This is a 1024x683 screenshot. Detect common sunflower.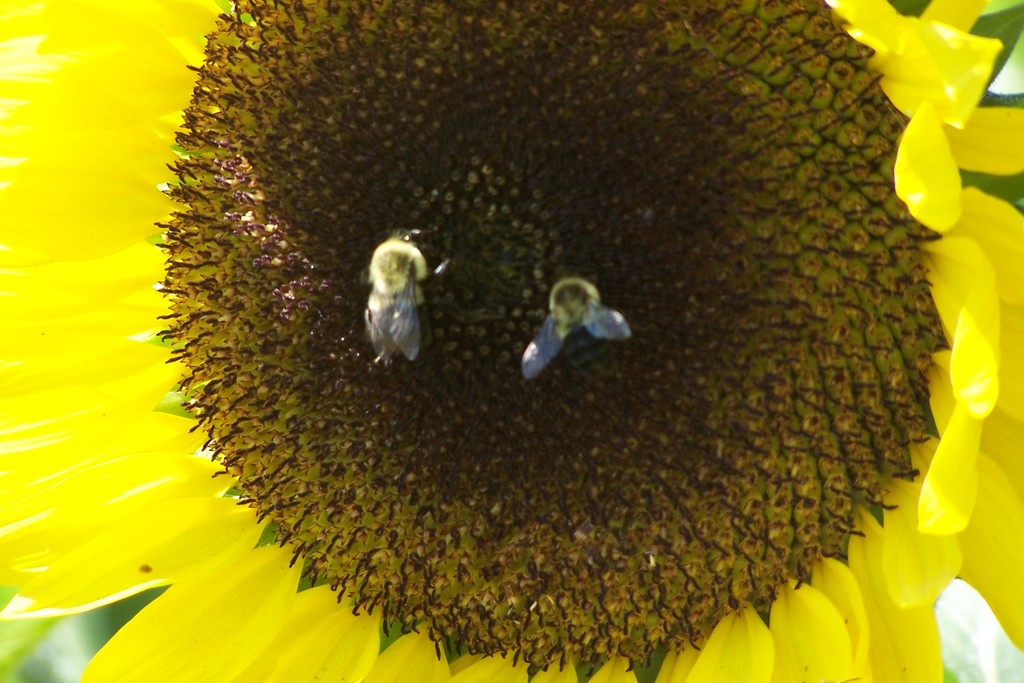
x1=0 y1=0 x2=1023 y2=682.
